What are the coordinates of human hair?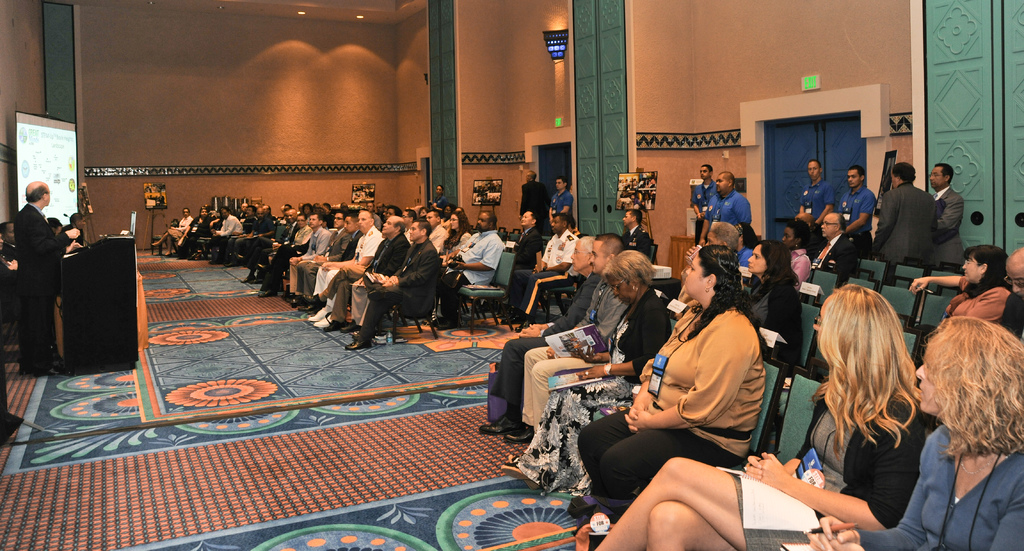
l=815, t=282, r=920, b=447.
